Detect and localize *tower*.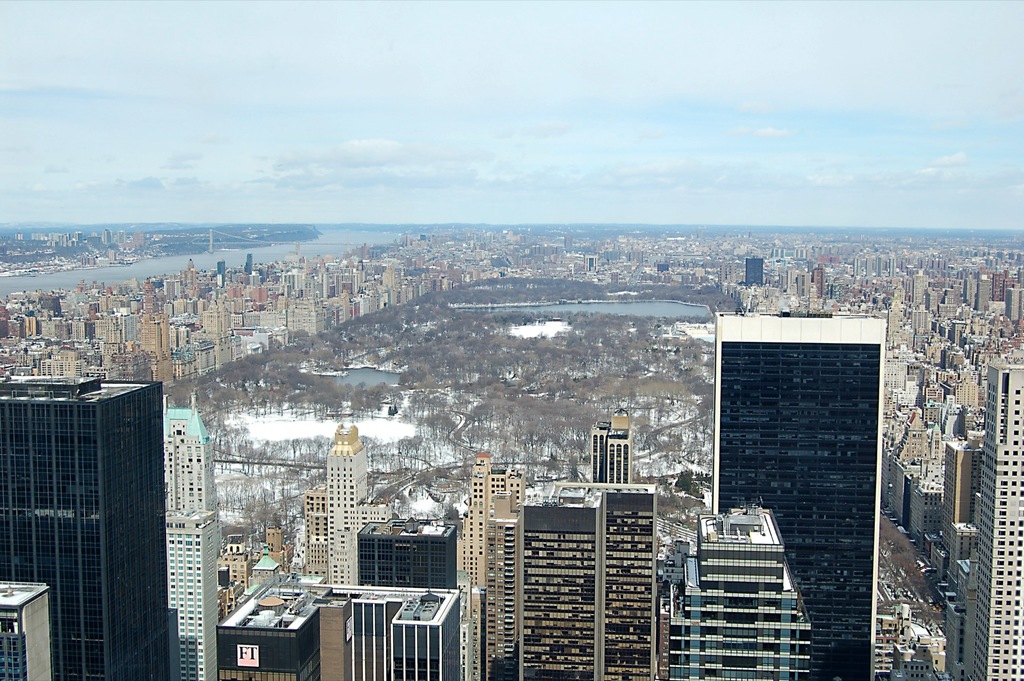
Localized at bbox=[911, 474, 947, 545].
